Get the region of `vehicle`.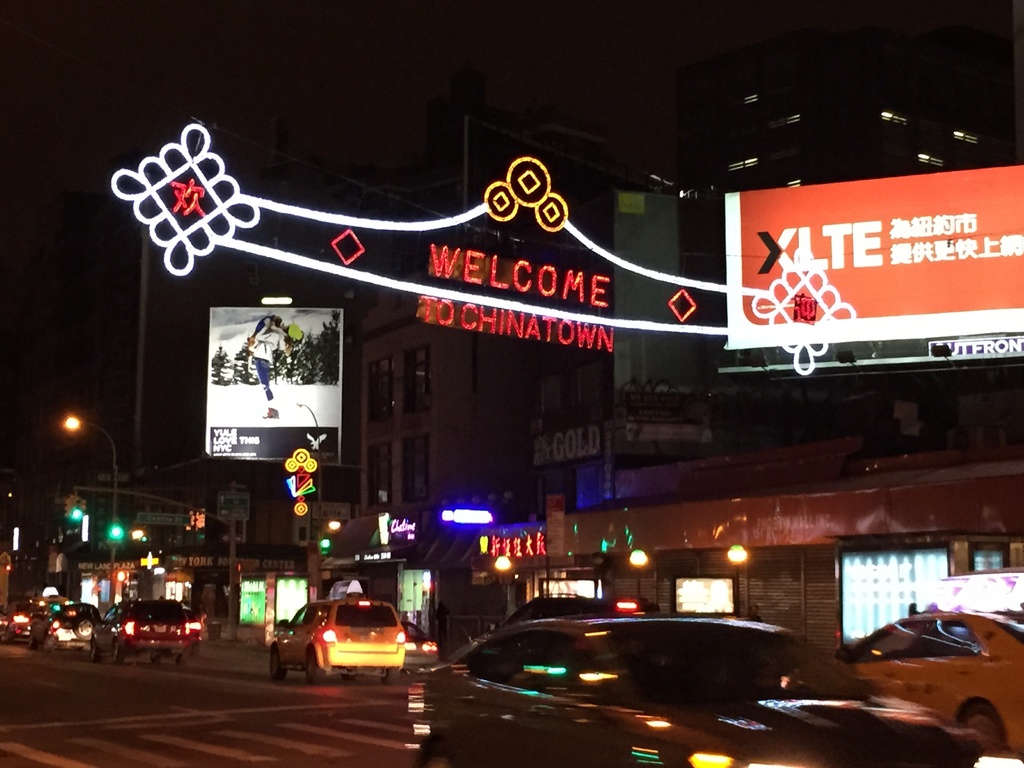
left=416, top=611, right=972, bottom=767.
